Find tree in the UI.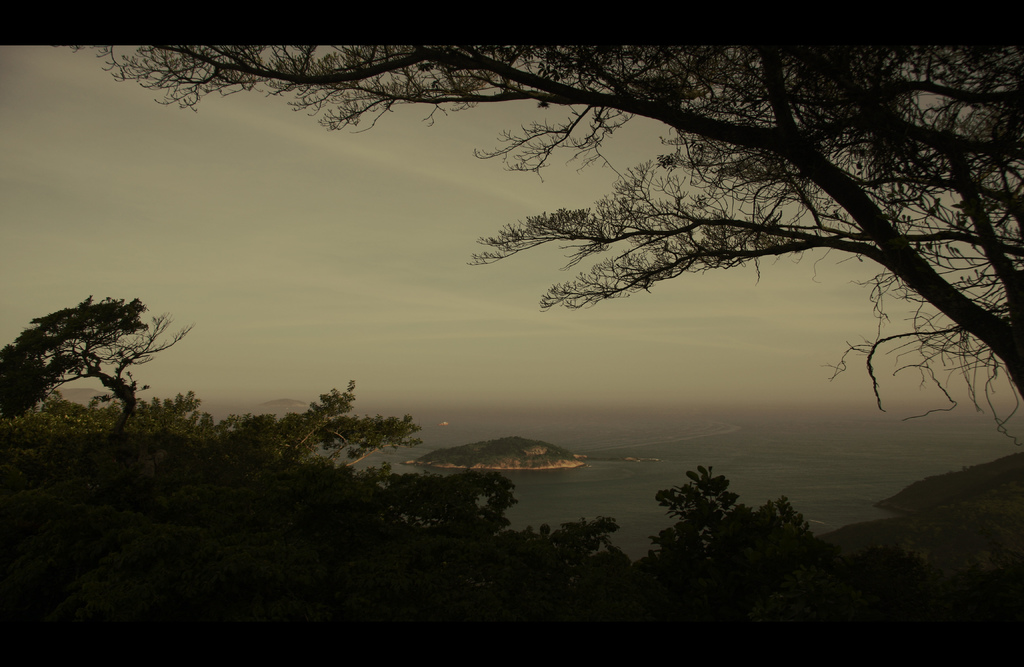
UI element at locate(875, 566, 1023, 666).
